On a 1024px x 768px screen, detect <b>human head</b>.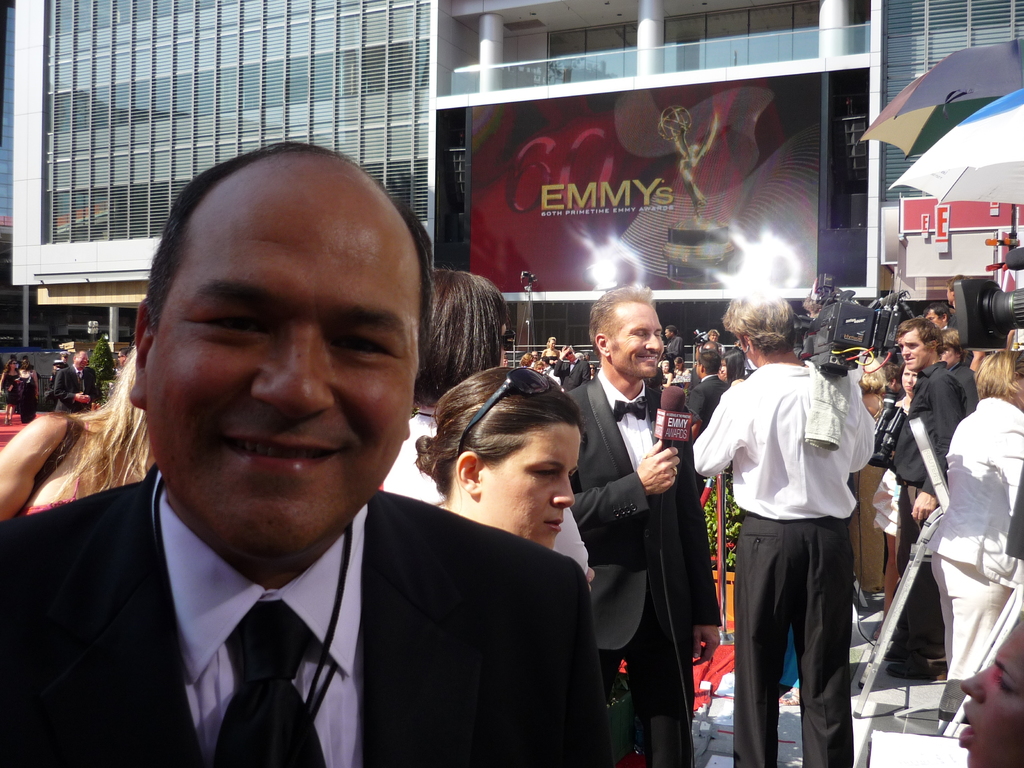
{"left": 695, "top": 346, "right": 721, "bottom": 378}.
